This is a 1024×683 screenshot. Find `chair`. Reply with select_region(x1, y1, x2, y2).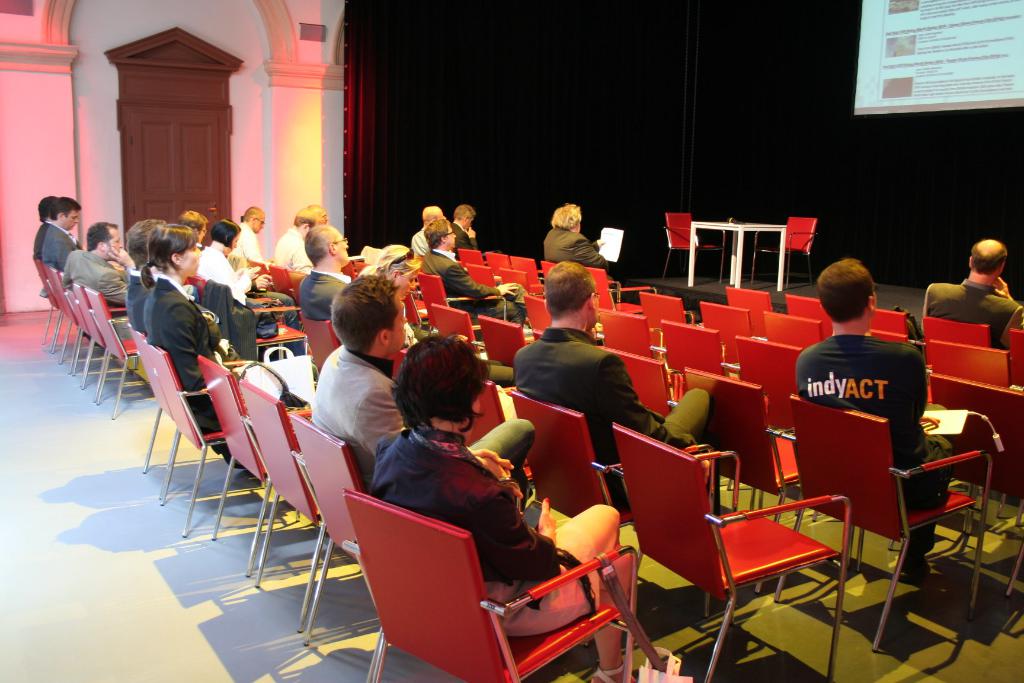
select_region(614, 417, 849, 682).
